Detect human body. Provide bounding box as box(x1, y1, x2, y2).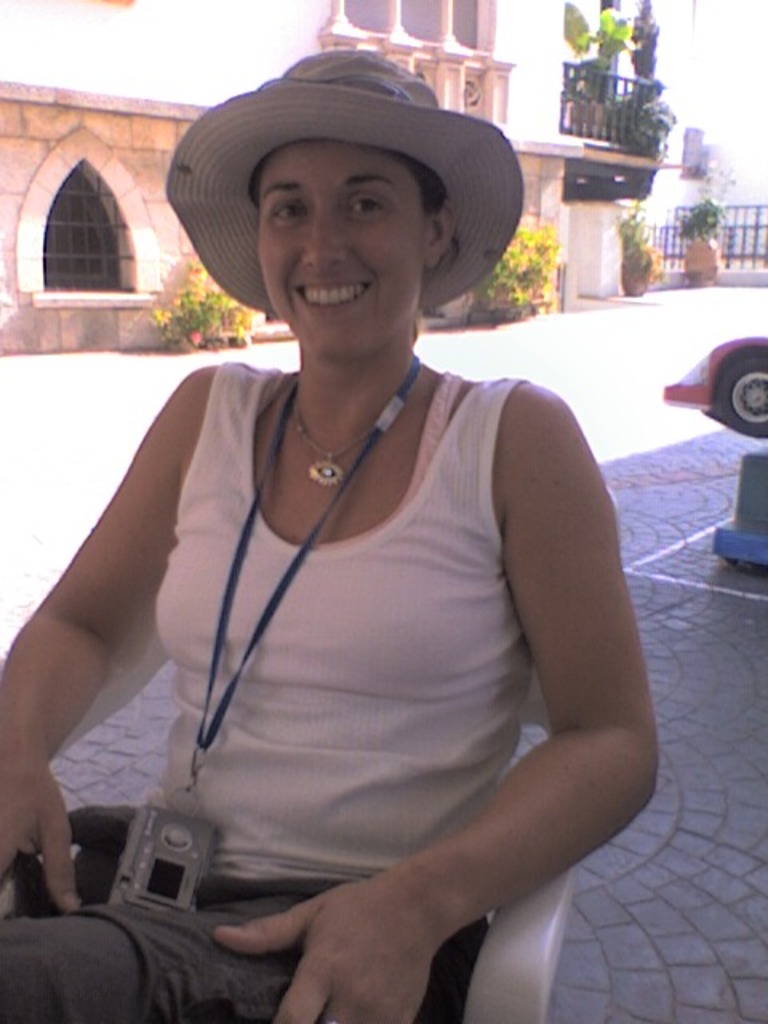
box(0, 42, 666, 1021).
